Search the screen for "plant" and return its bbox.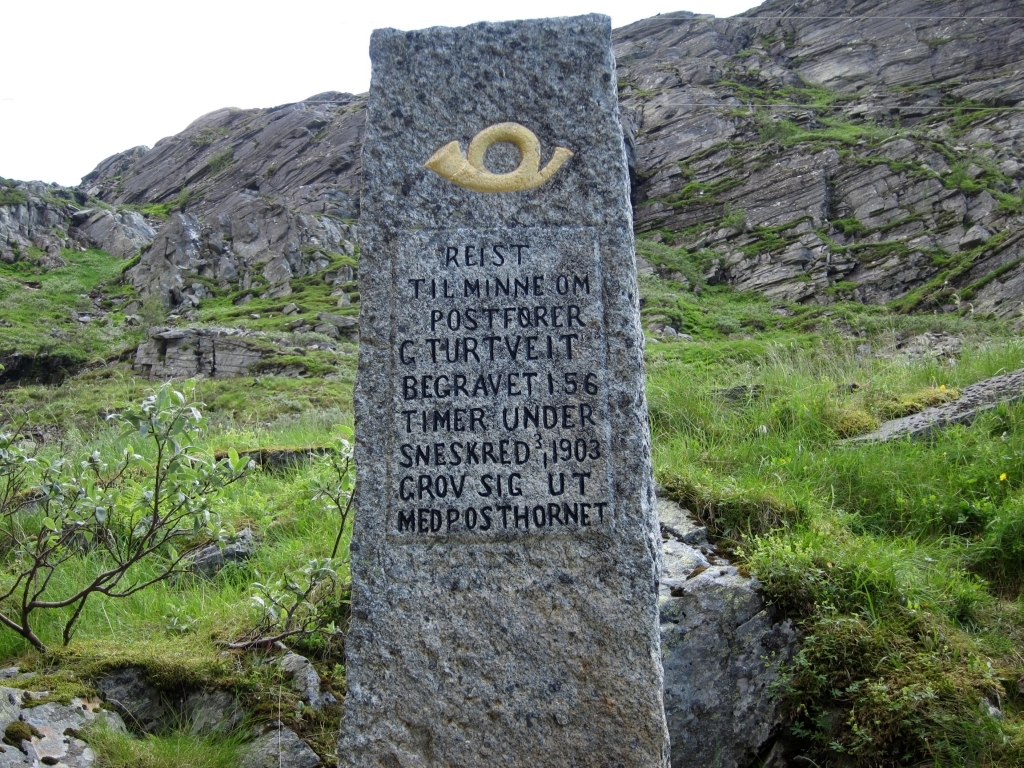
Found: 734, 521, 835, 602.
